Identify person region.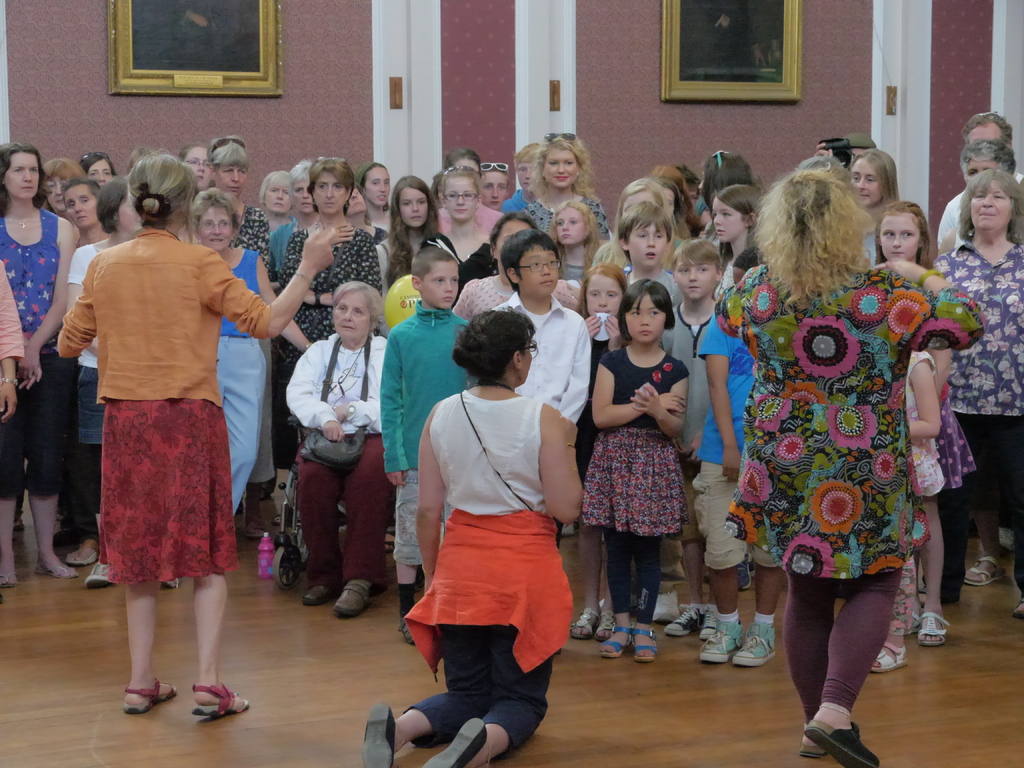
Region: bbox(620, 203, 682, 302).
